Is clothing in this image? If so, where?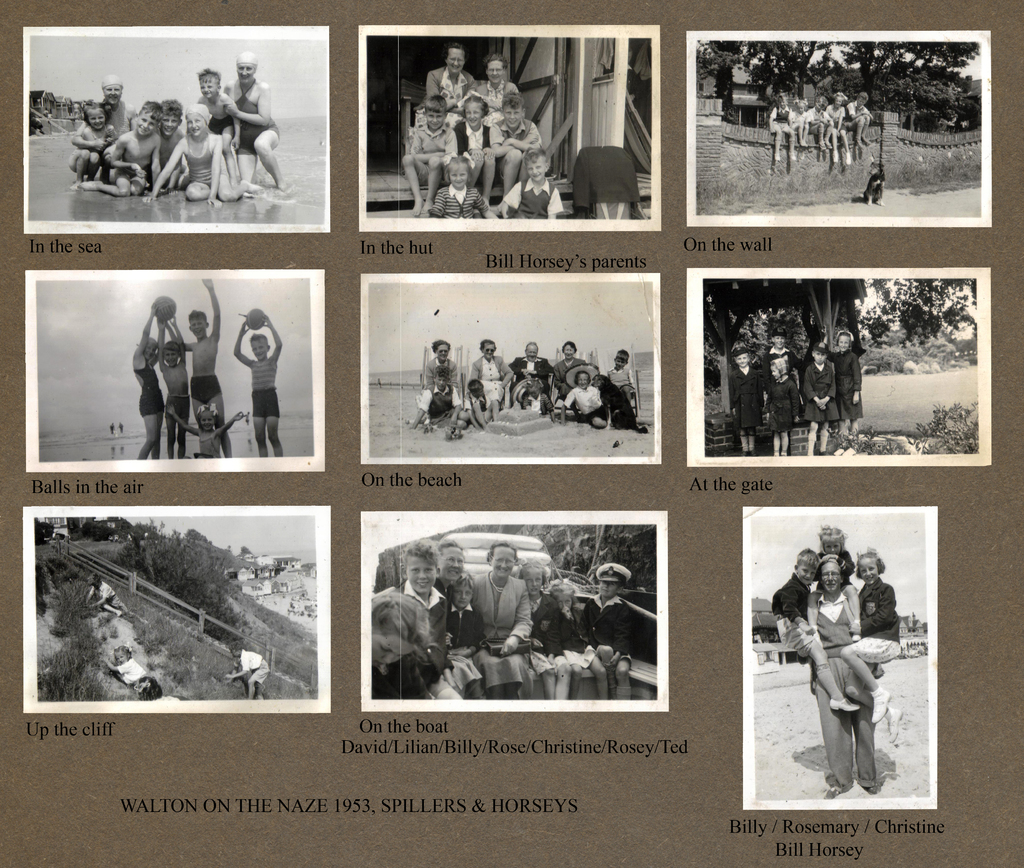
Yes, at [left=474, top=355, right=518, bottom=400].
